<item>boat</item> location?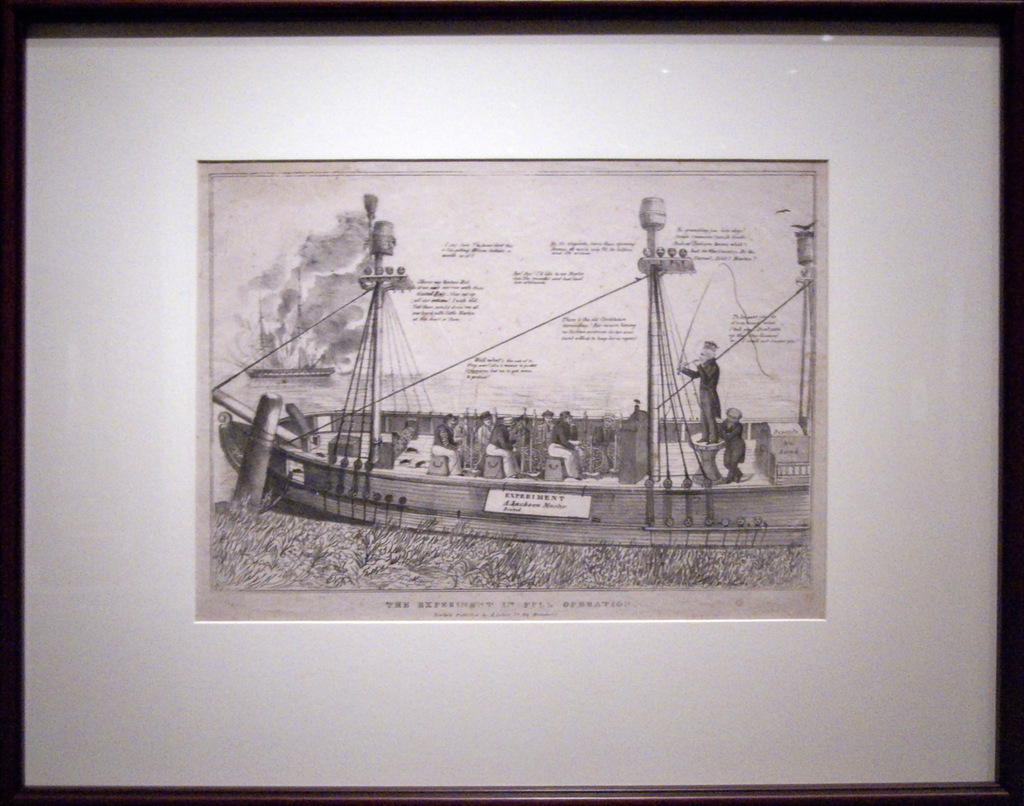
<bbox>182, 177, 866, 581</bbox>
